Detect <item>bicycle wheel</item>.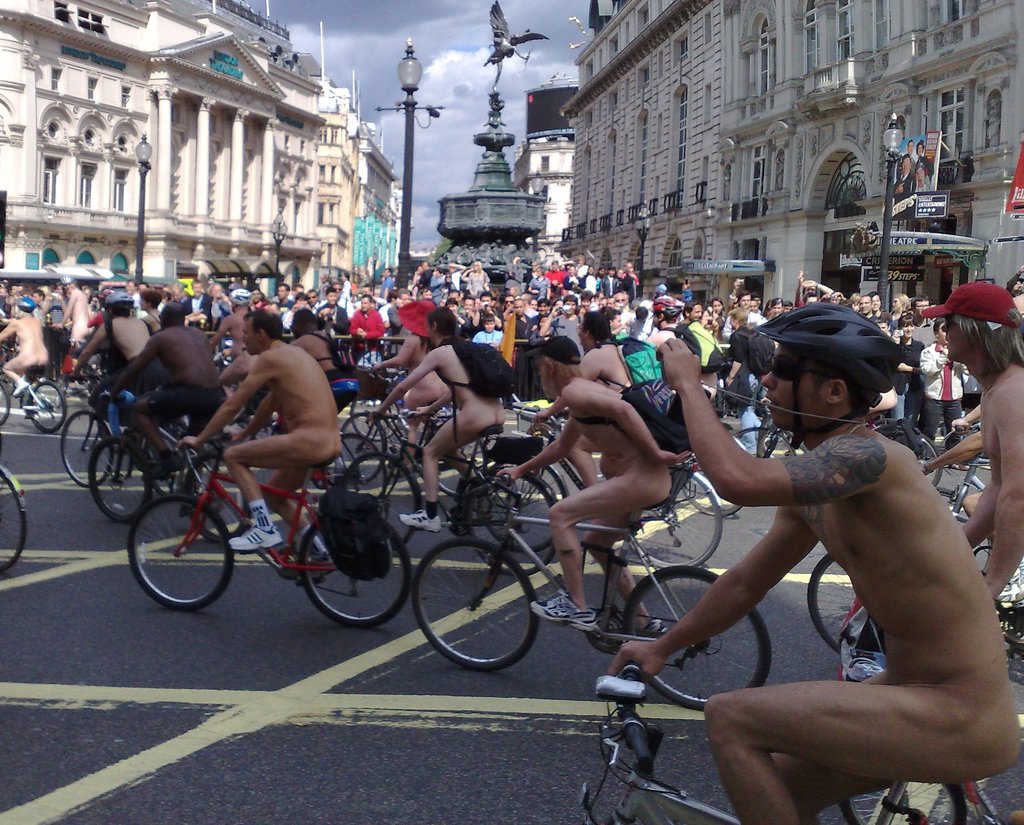
Detected at 623/566/771/709.
